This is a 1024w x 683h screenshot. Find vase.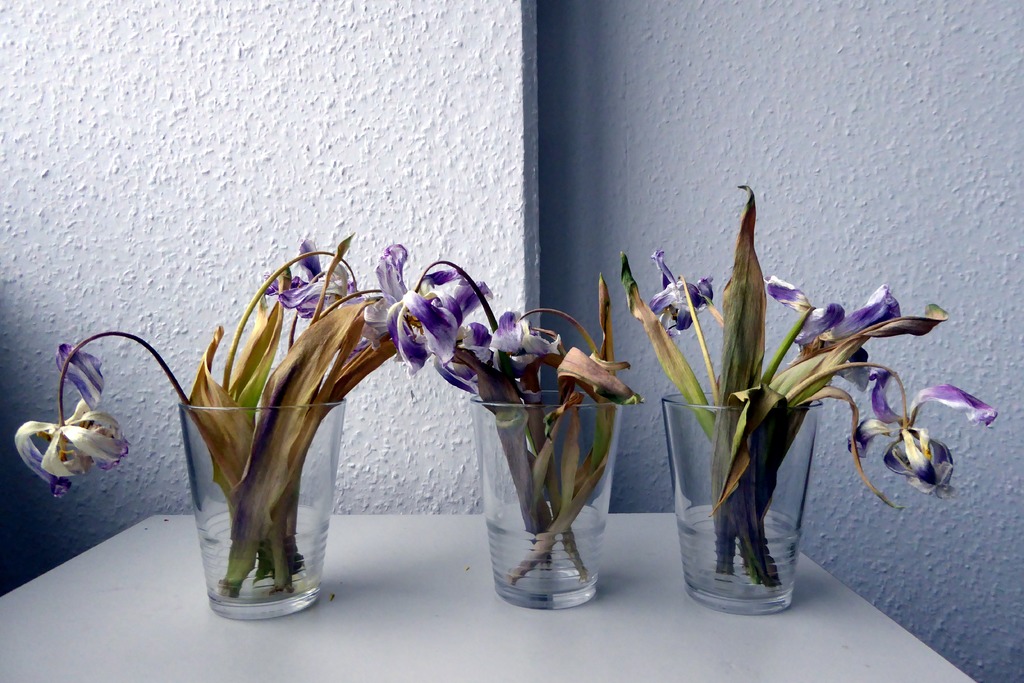
Bounding box: [180,401,345,617].
